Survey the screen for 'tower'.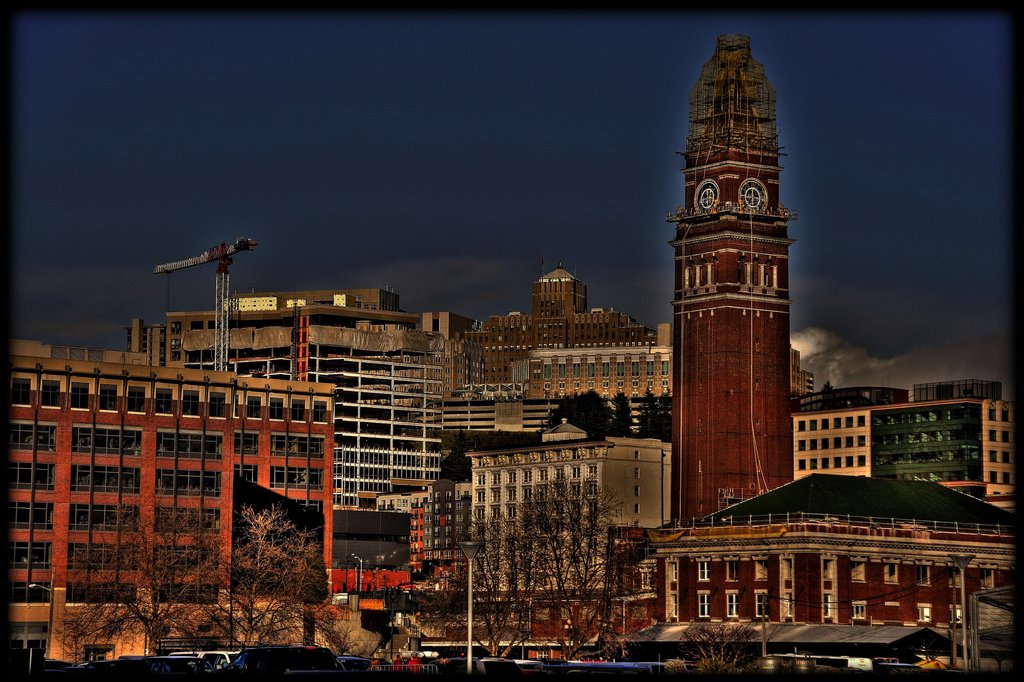
Survey found: [left=527, top=351, right=686, bottom=406].
